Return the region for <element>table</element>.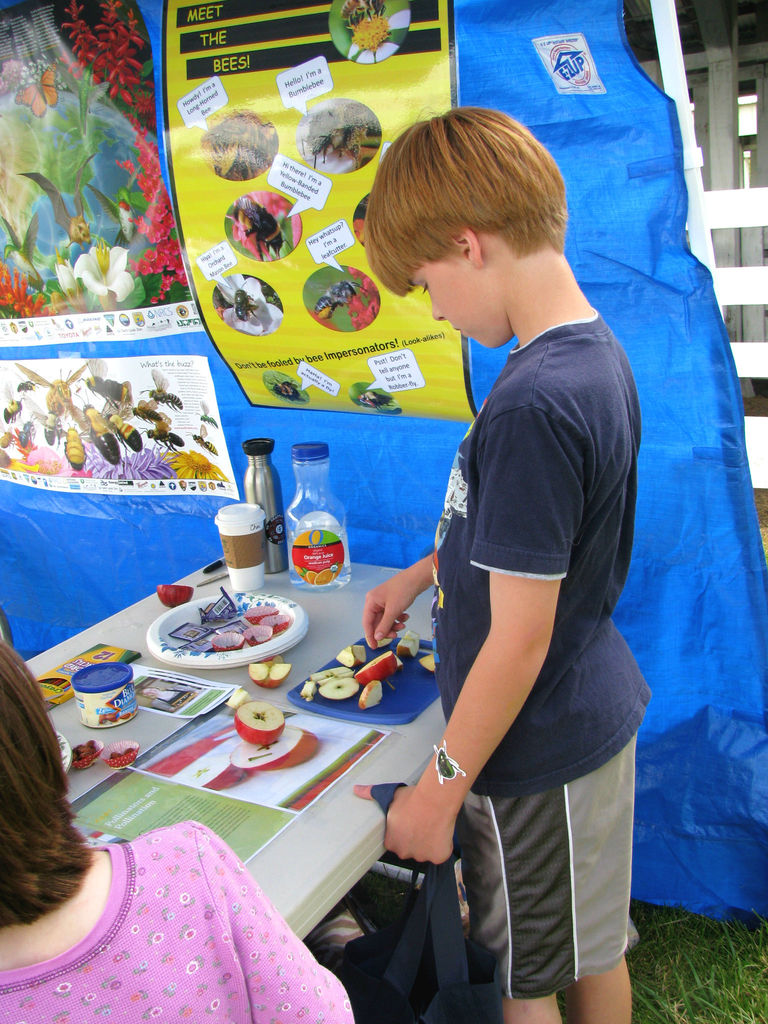
left=23, top=543, right=467, bottom=941.
